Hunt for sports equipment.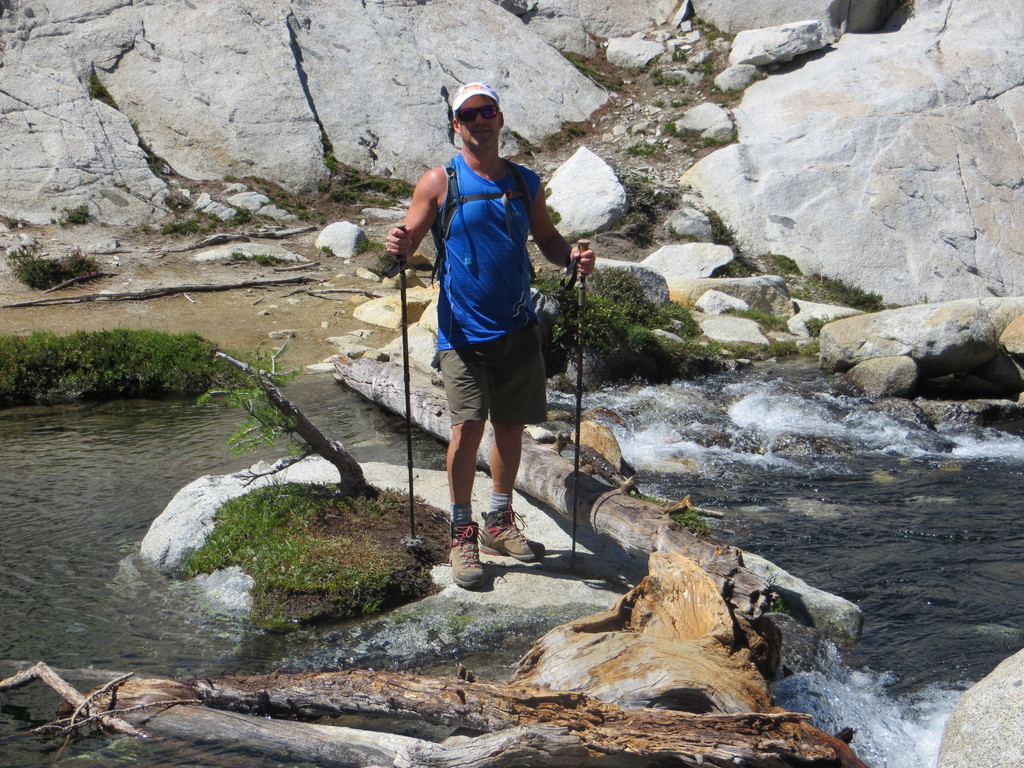
Hunted down at [395,220,429,547].
